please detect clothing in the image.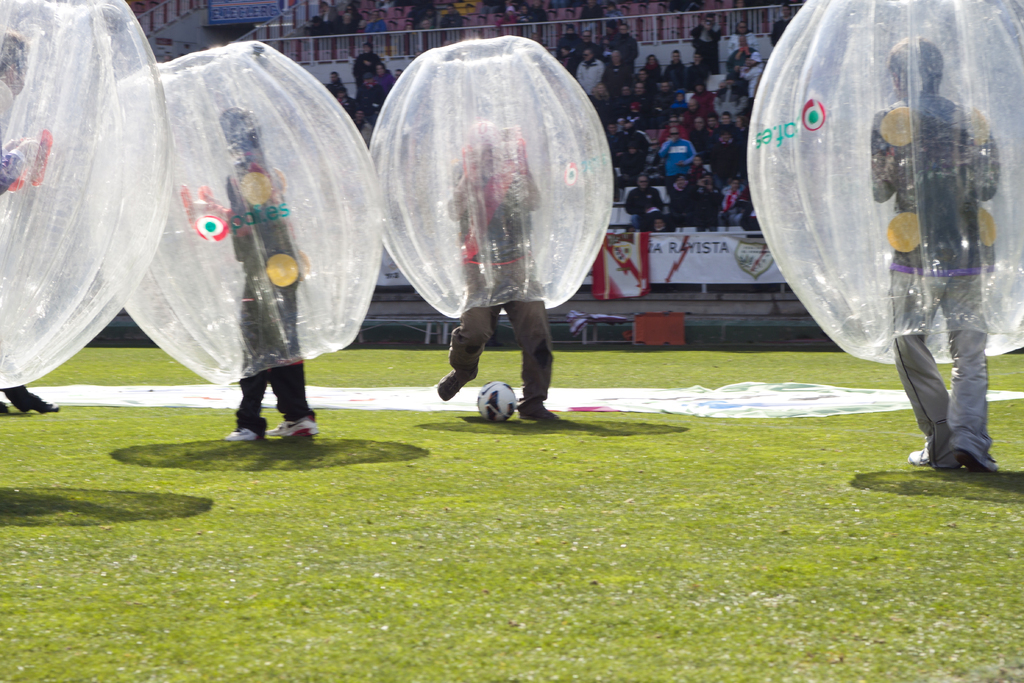
[left=230, top=168, right=313, bottom=425].
